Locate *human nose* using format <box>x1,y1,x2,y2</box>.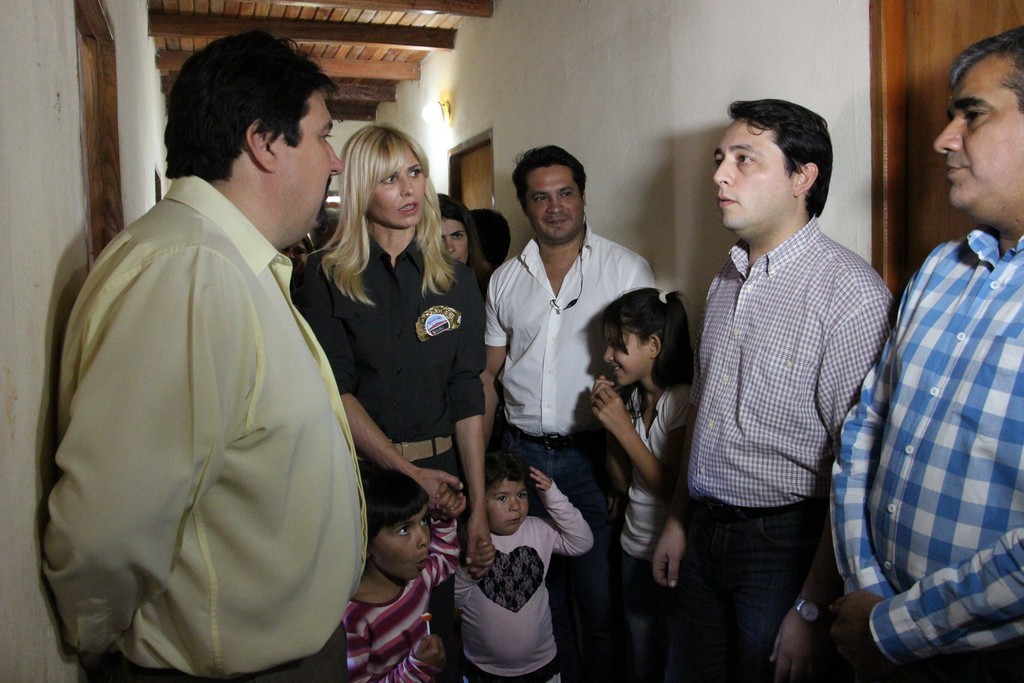
<box>400,175,418,194</box>.
